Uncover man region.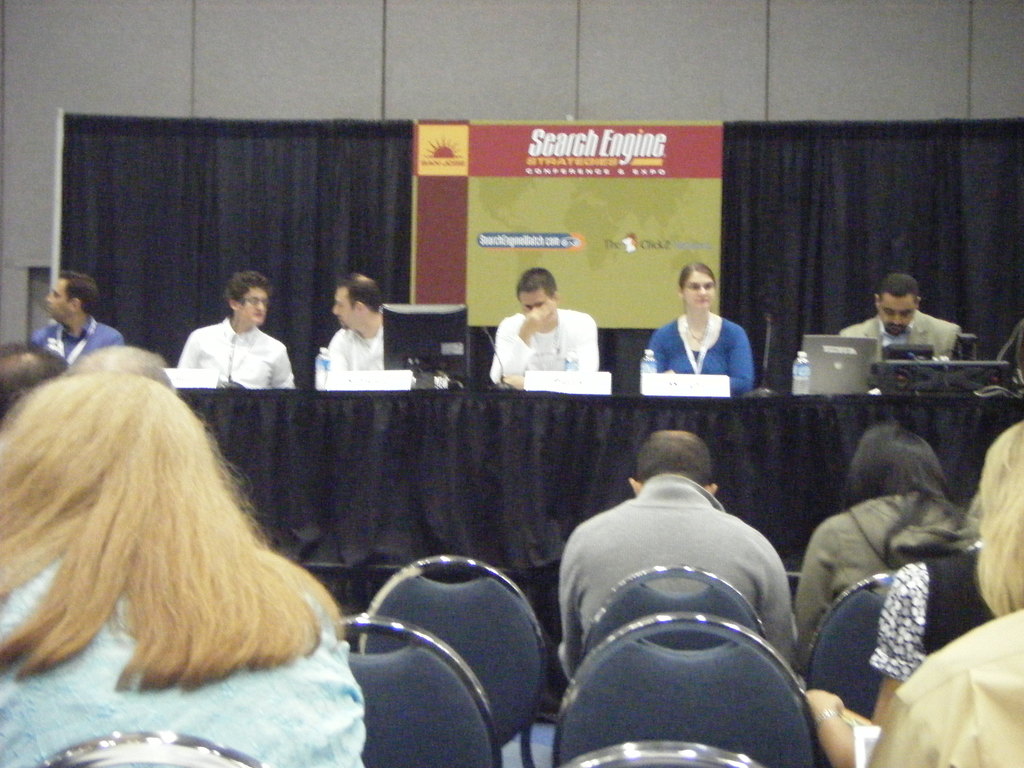
Uncovered: box(836, 283, 970, 361).
